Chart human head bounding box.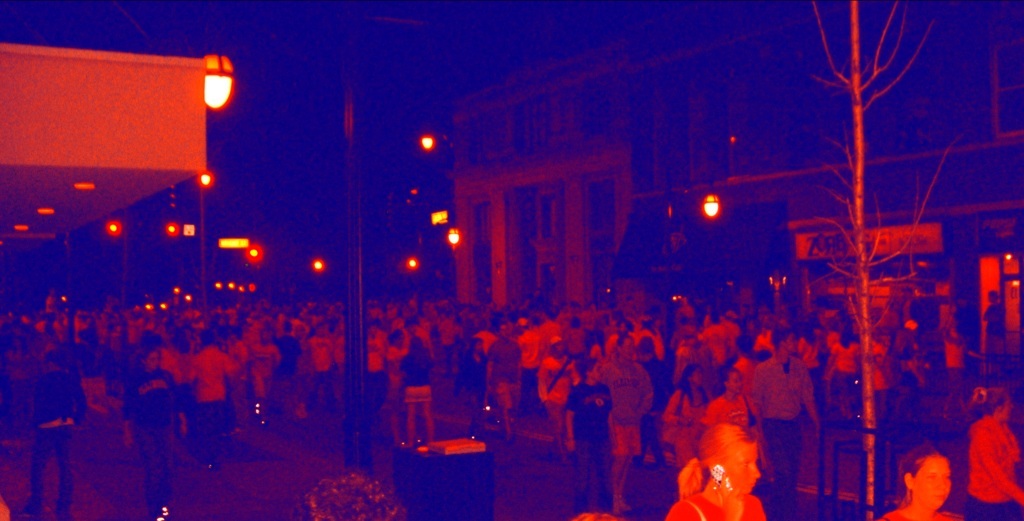
Charted: (left=578, top=361, right=601, bottom=381).
